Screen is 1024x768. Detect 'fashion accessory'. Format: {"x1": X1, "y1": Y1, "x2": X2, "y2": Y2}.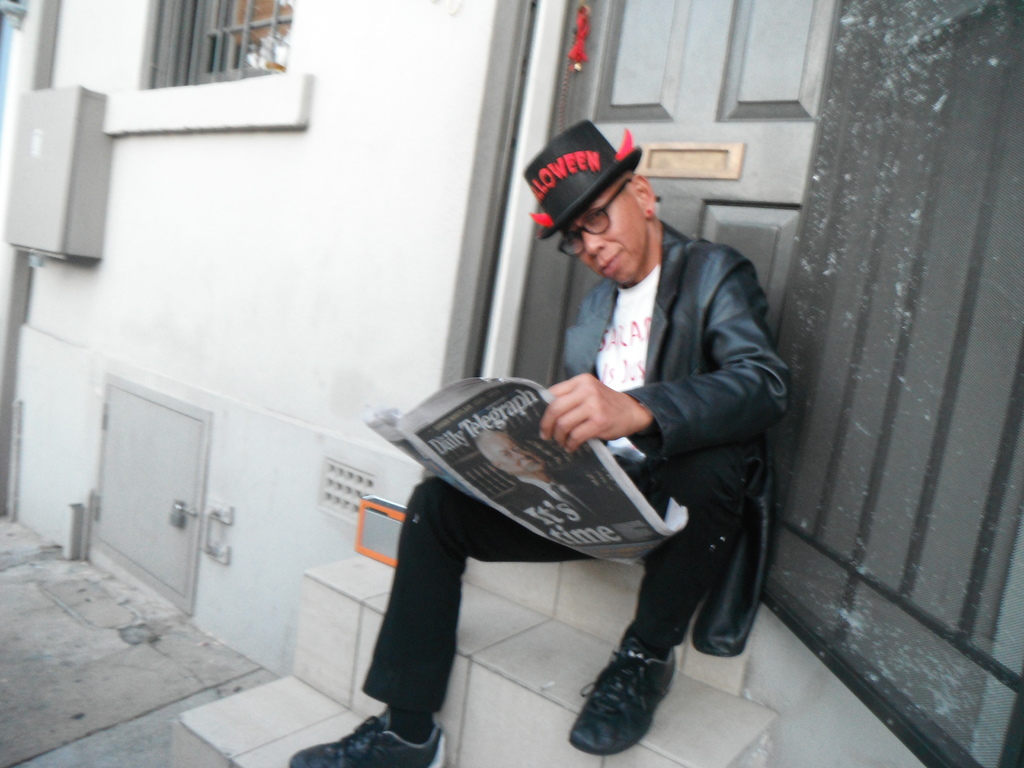
{"x1": 566, "y1": 623, "x2": 678, "y2": 756}.
